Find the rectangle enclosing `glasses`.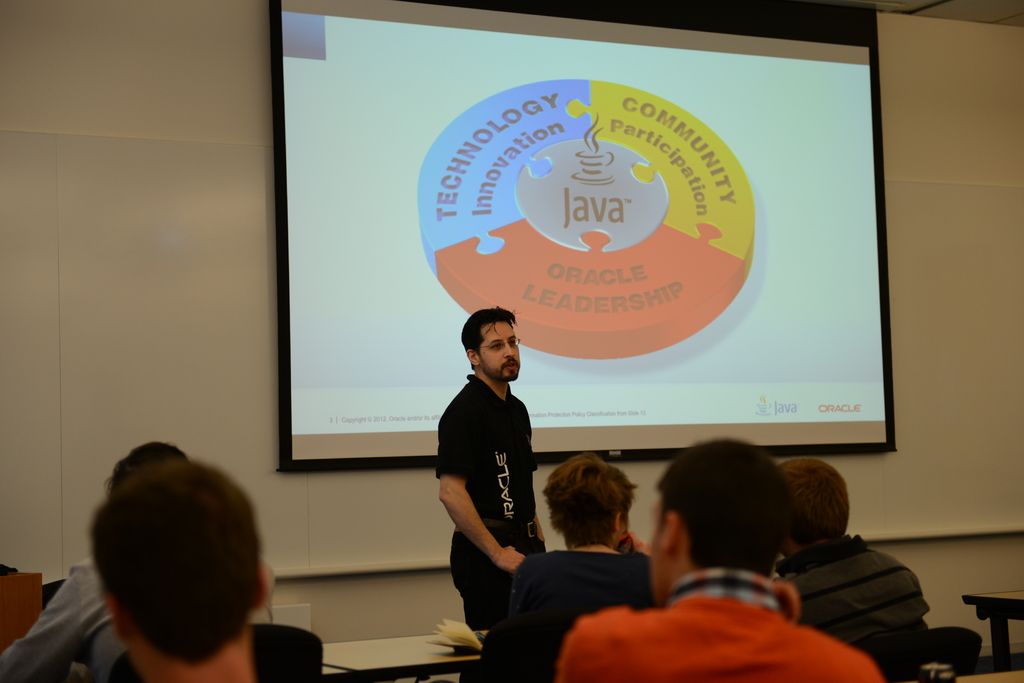
[left=481, top=339, right=519, bottom=349].
